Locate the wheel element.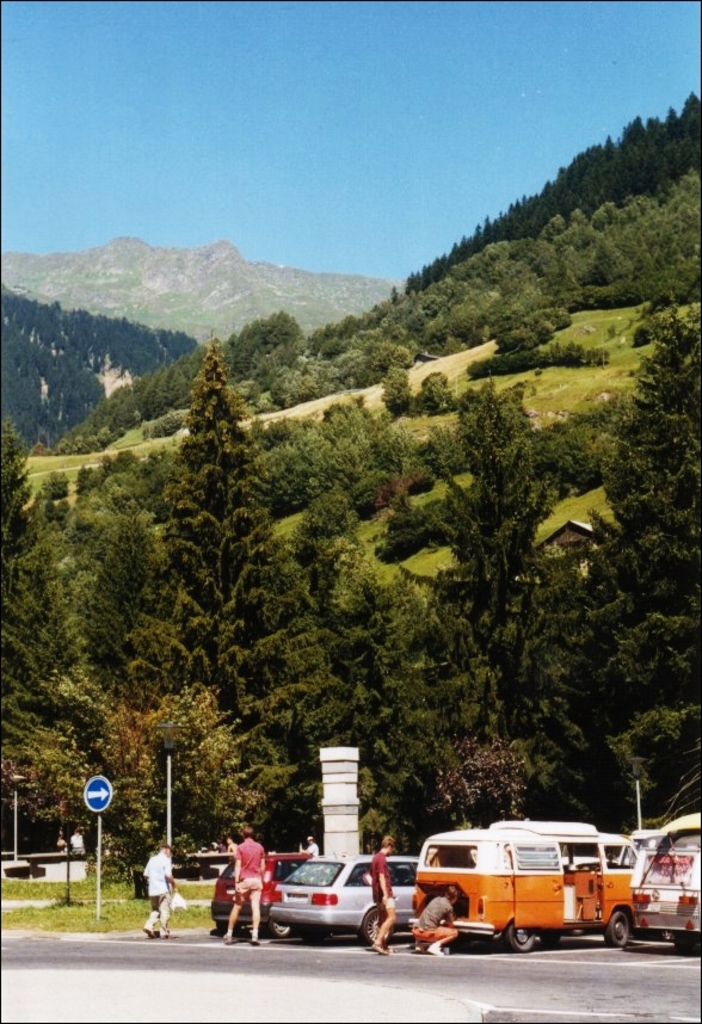
Element bbox: (left=597, top=907, right=633, bottom=944).
